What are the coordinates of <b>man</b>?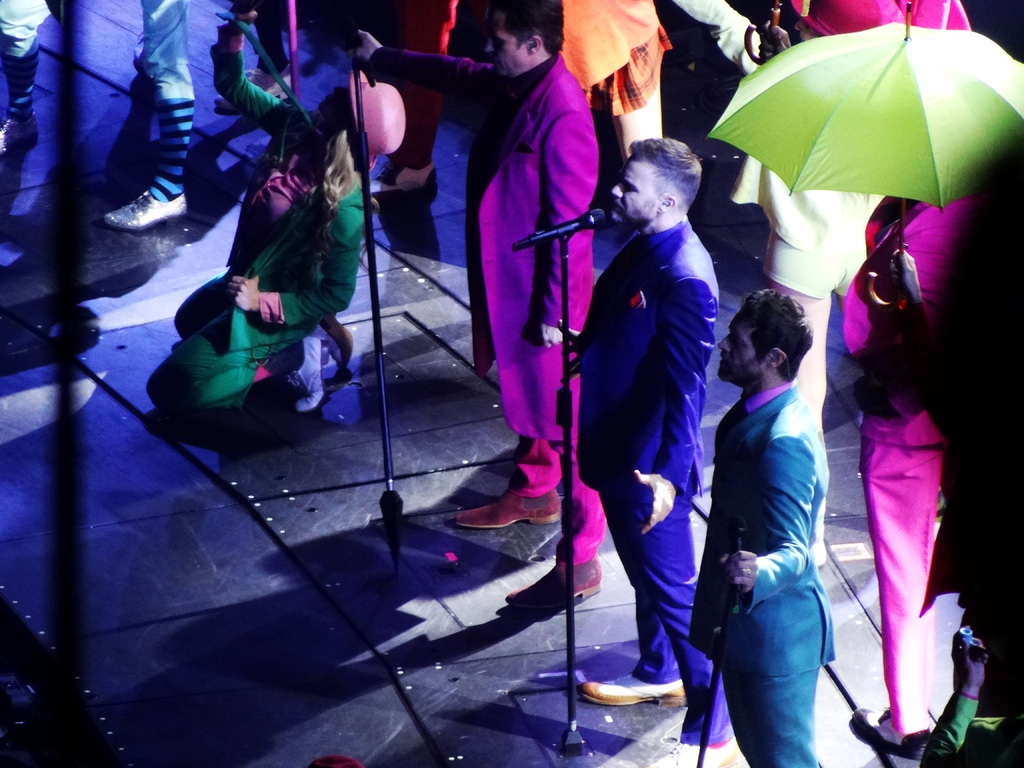
BBox(683, 286, 836, 767).
